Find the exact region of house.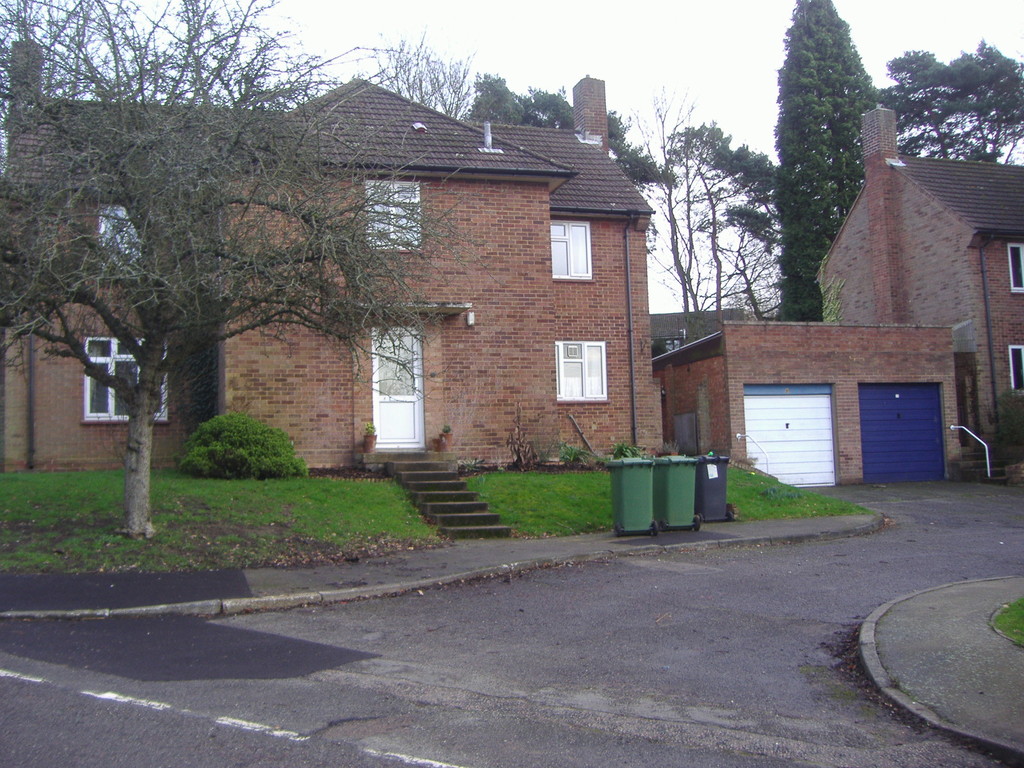
Exact region: {"left": 121, "top": 83, "right": 686, "bottom": 499}.
